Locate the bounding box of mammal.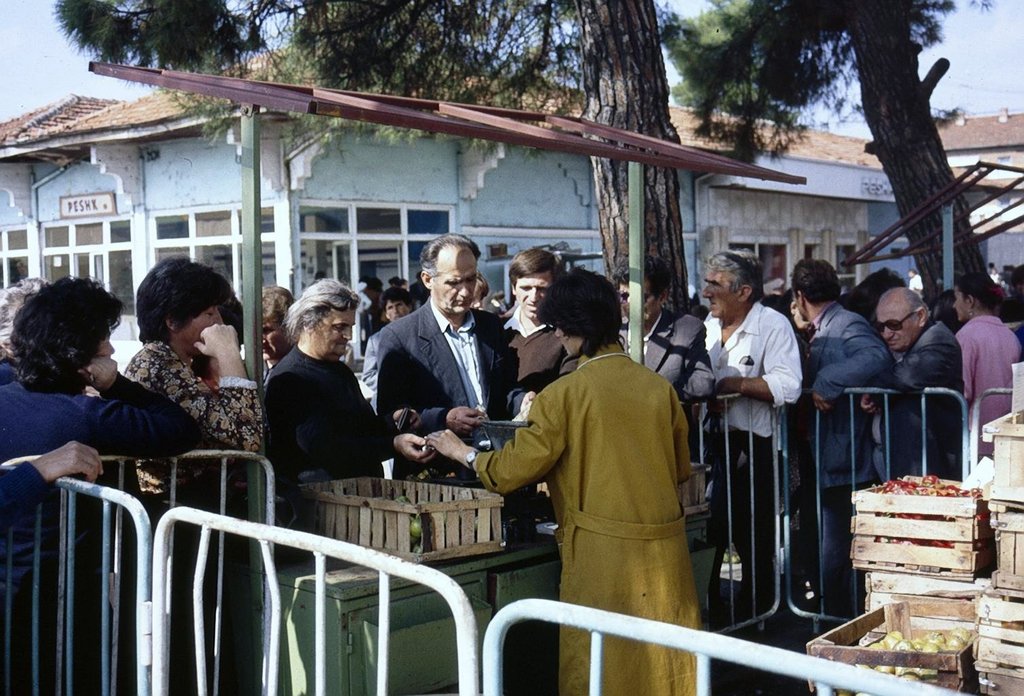
Bounding box: [x1=0, y1=436, x2=101, y2=530].
